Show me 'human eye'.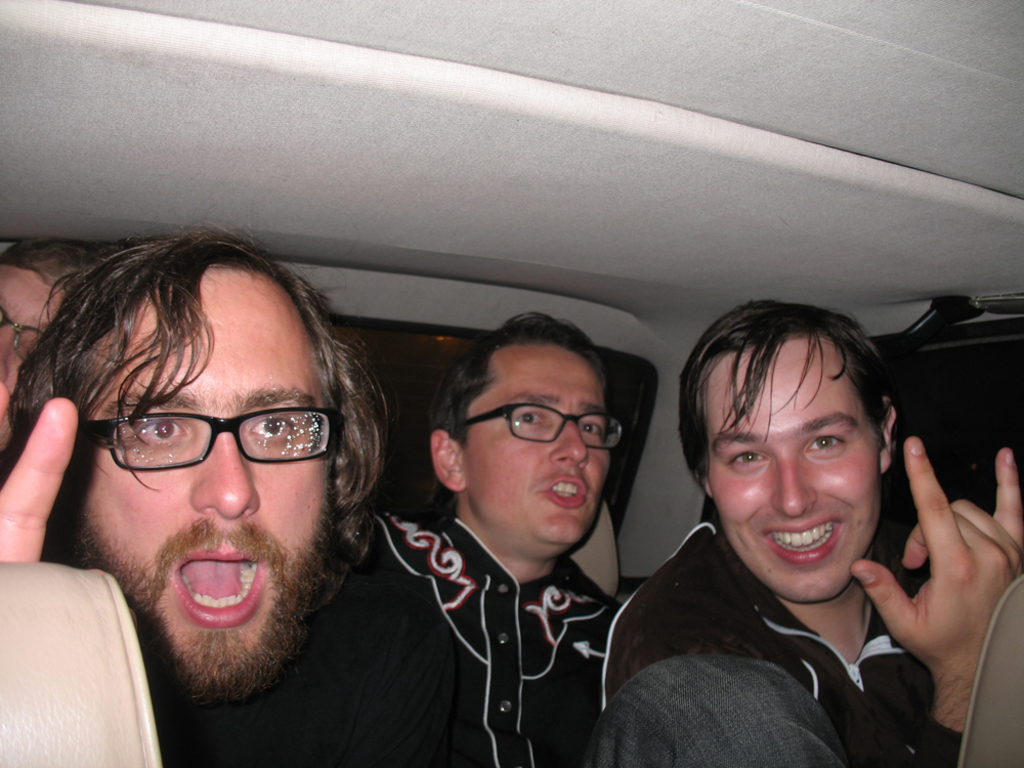
'human eye' is here: bbox=(513, 400, 548, 428).
